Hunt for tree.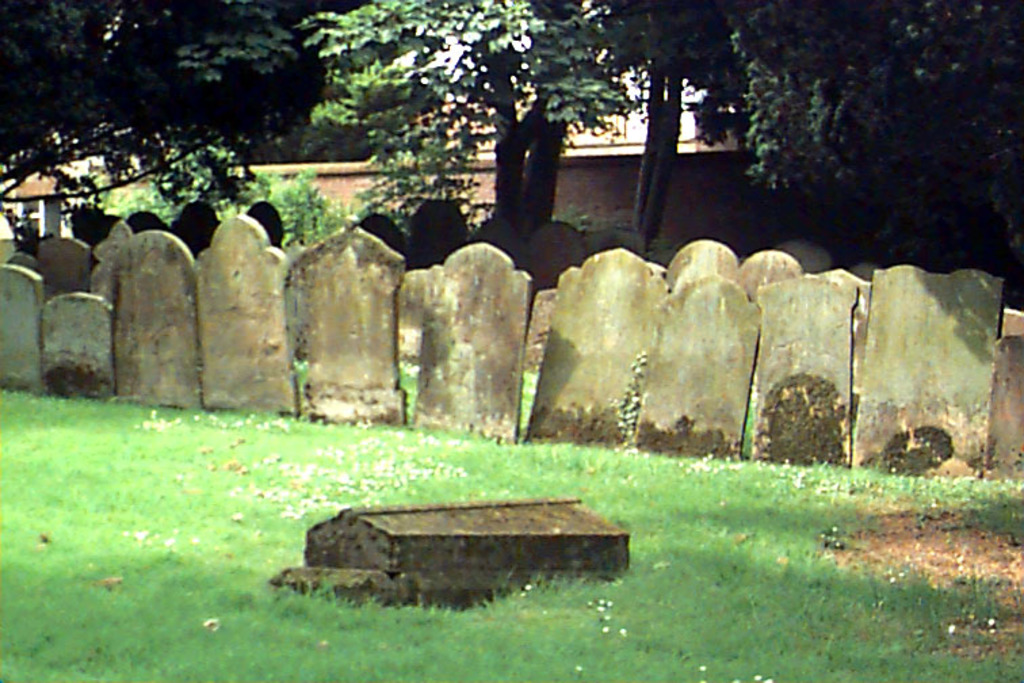
Hunted down at bbox=[283, 0, 695, 224].
